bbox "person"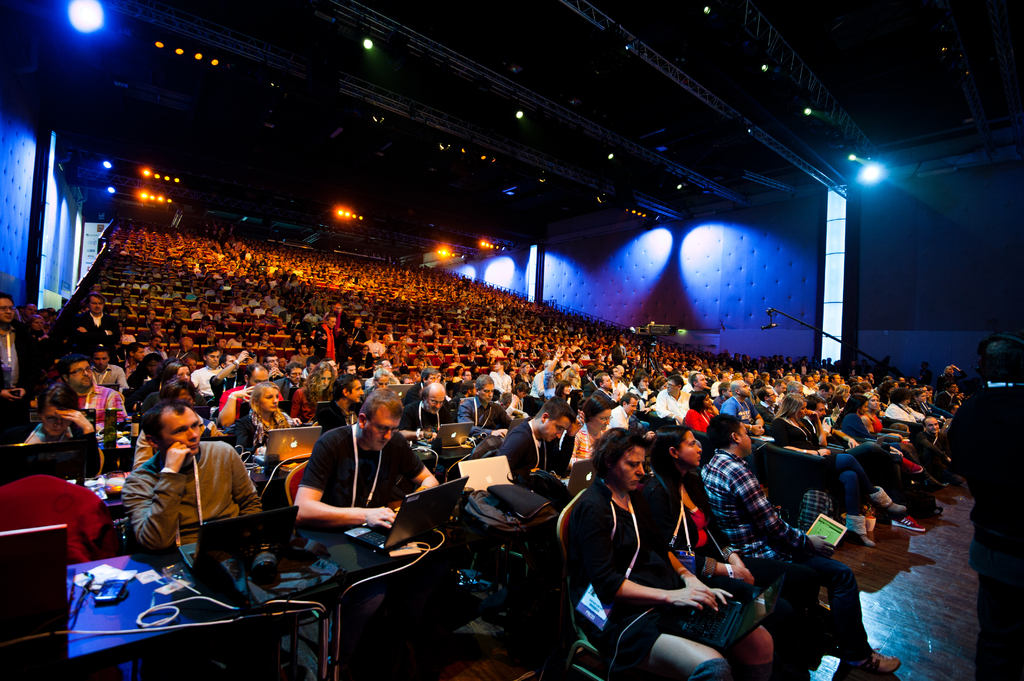
[716, 377, 756, 424]
